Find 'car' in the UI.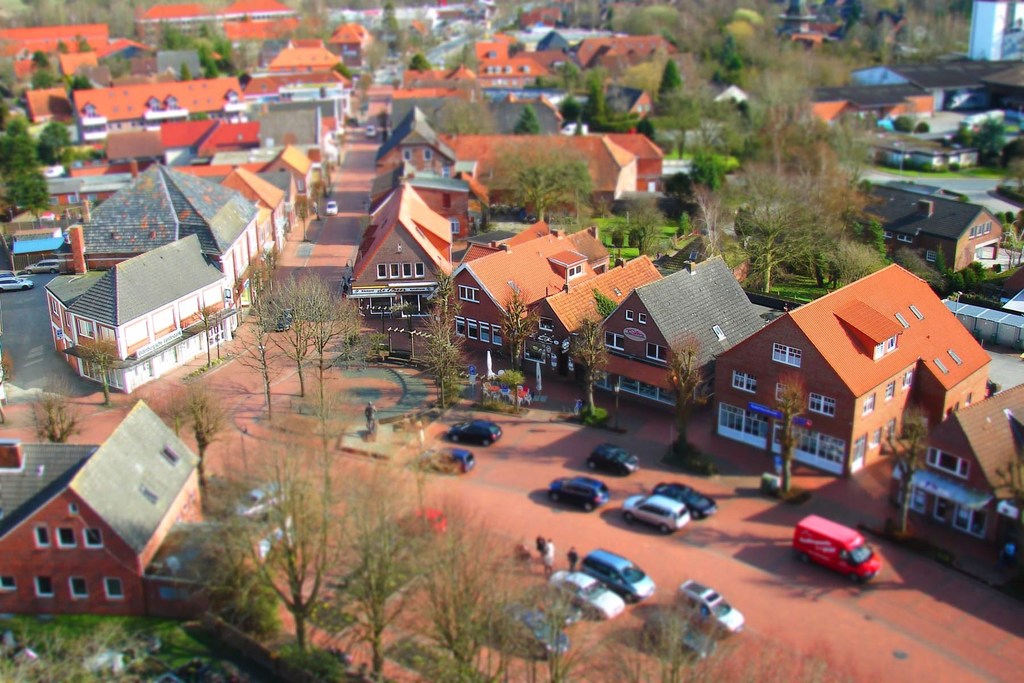
UI element at (554, 567, 621, 616).
